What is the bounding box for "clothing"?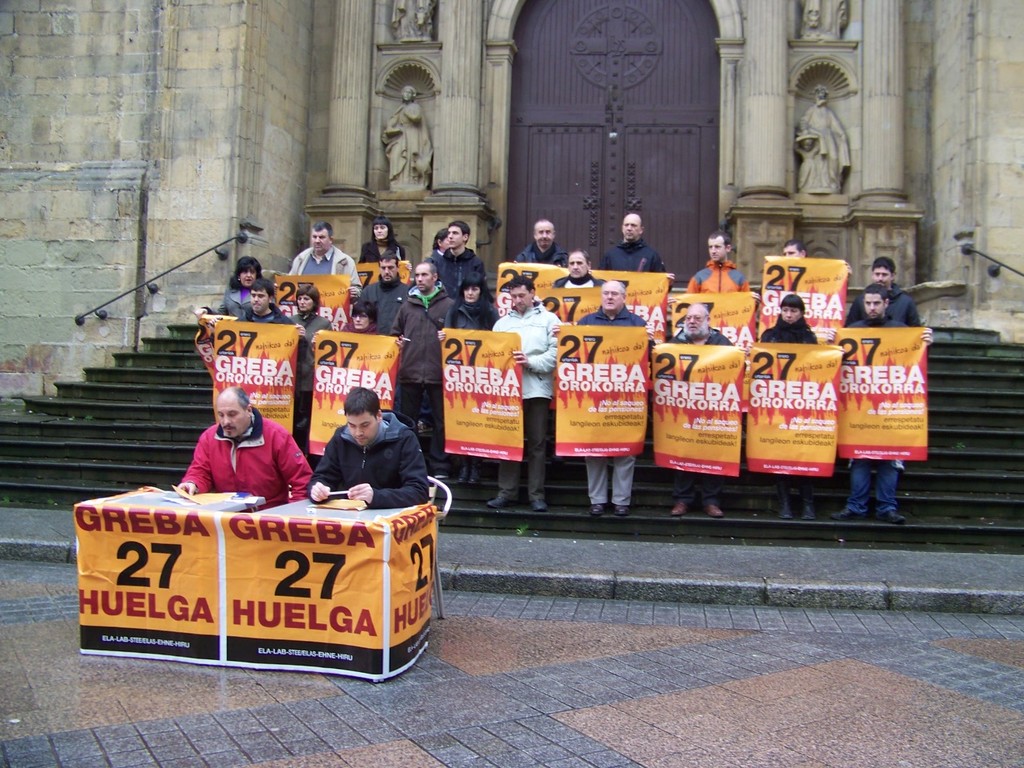
box(548, 270, 612, 290).
